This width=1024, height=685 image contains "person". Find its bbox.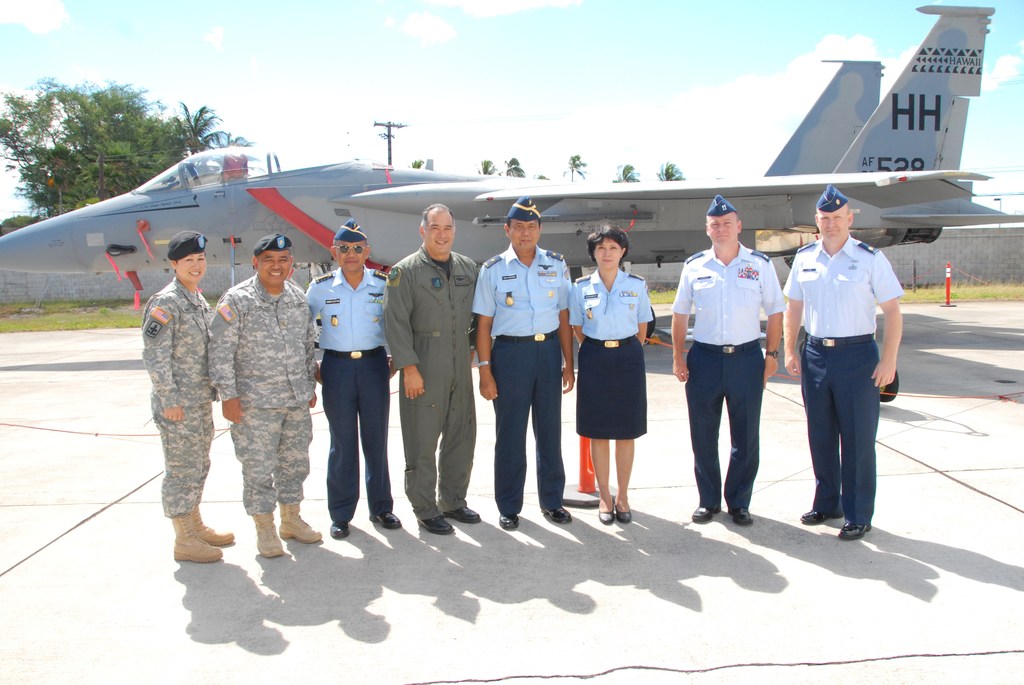
[x1=138, y1=228, x2=238, y2=565].
